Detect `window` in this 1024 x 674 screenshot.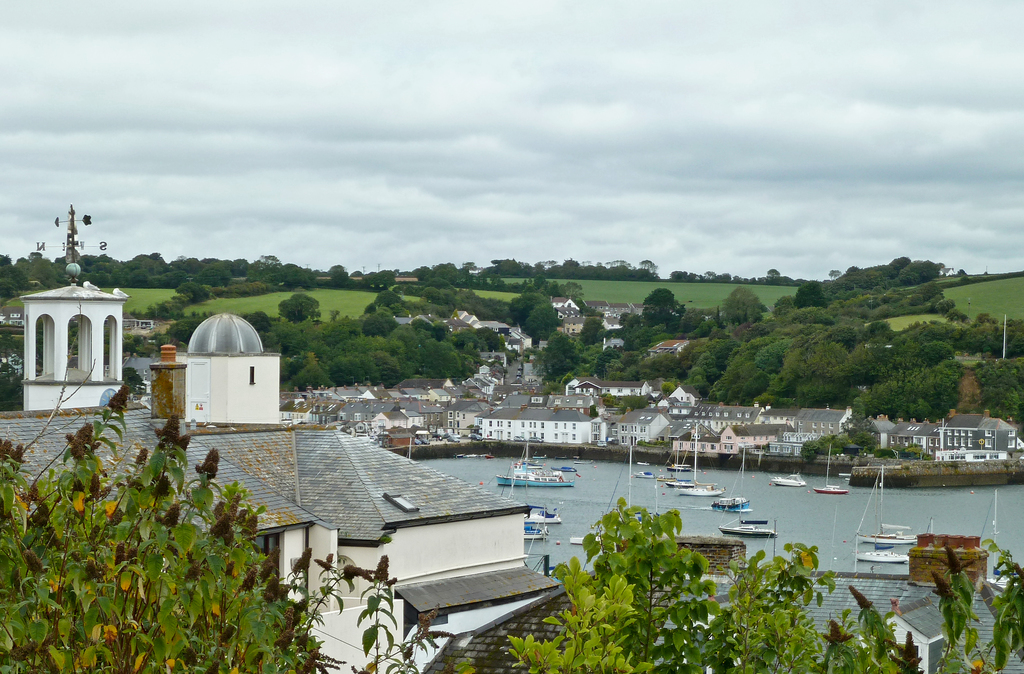
Detection: crop(801, 427, 801, 431).
